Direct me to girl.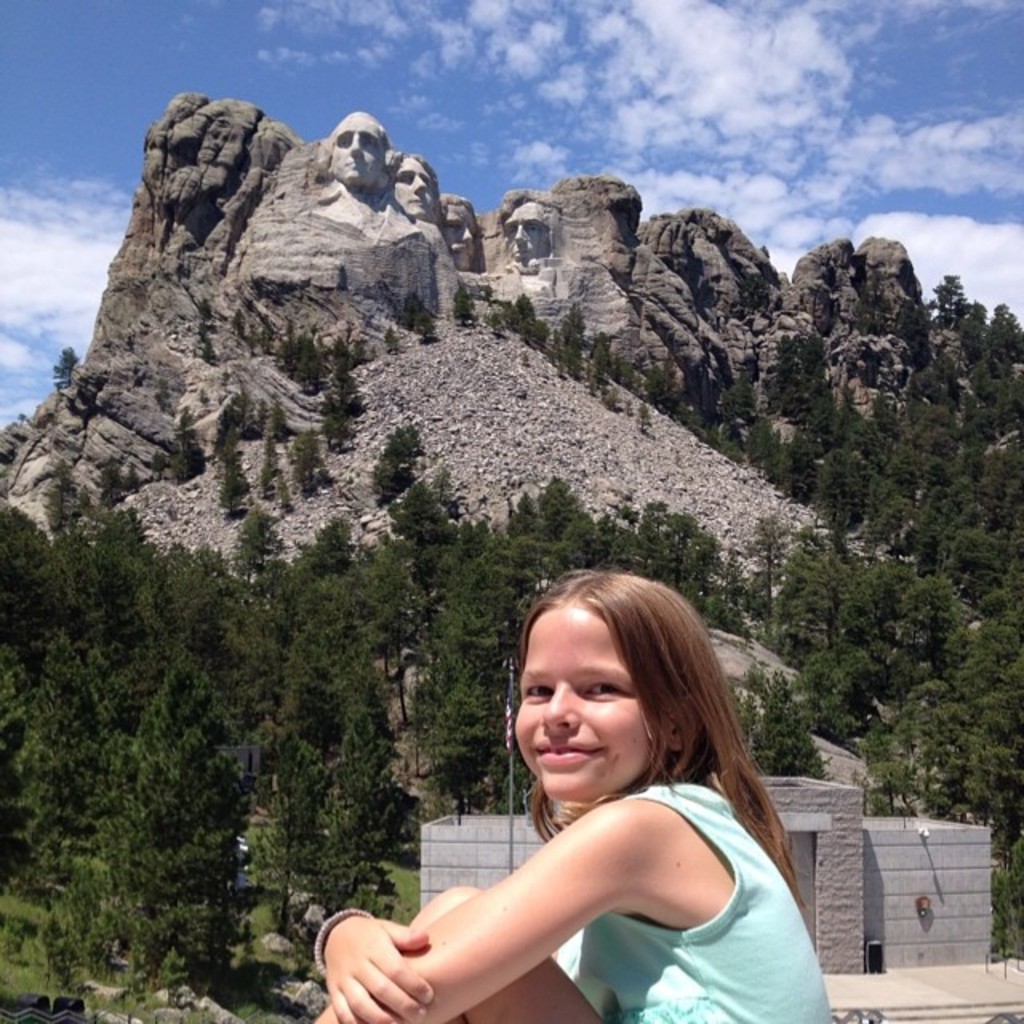
Direction: pyautogui.locateOnScreen(312, 563, 827, 1022).
